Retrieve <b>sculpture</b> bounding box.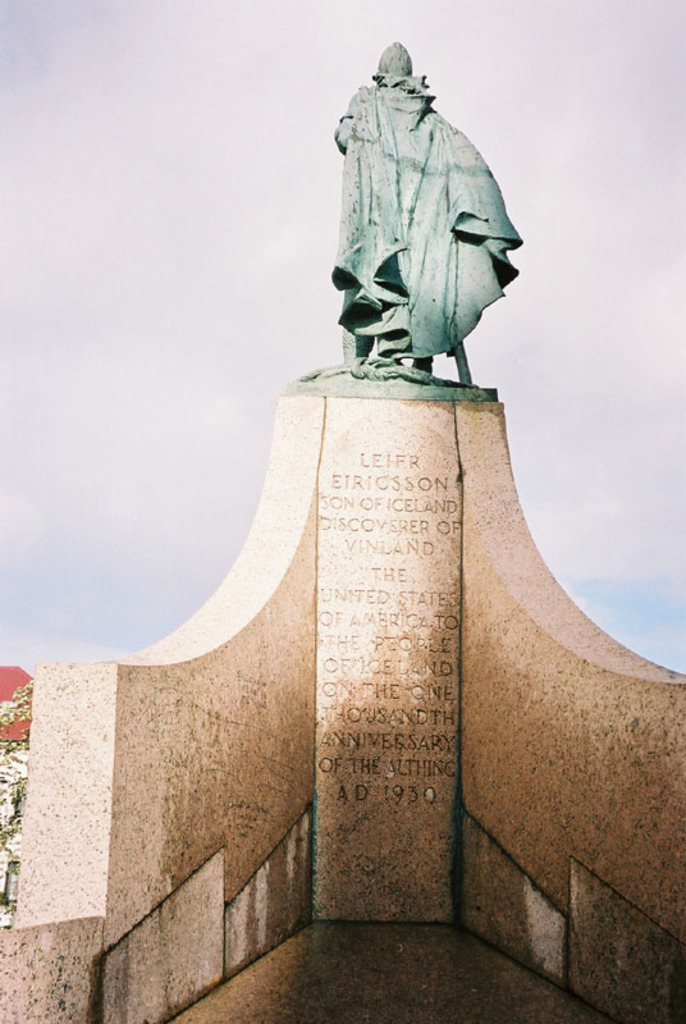
Bounding box: bbox=(314, 52, 527, 385).
